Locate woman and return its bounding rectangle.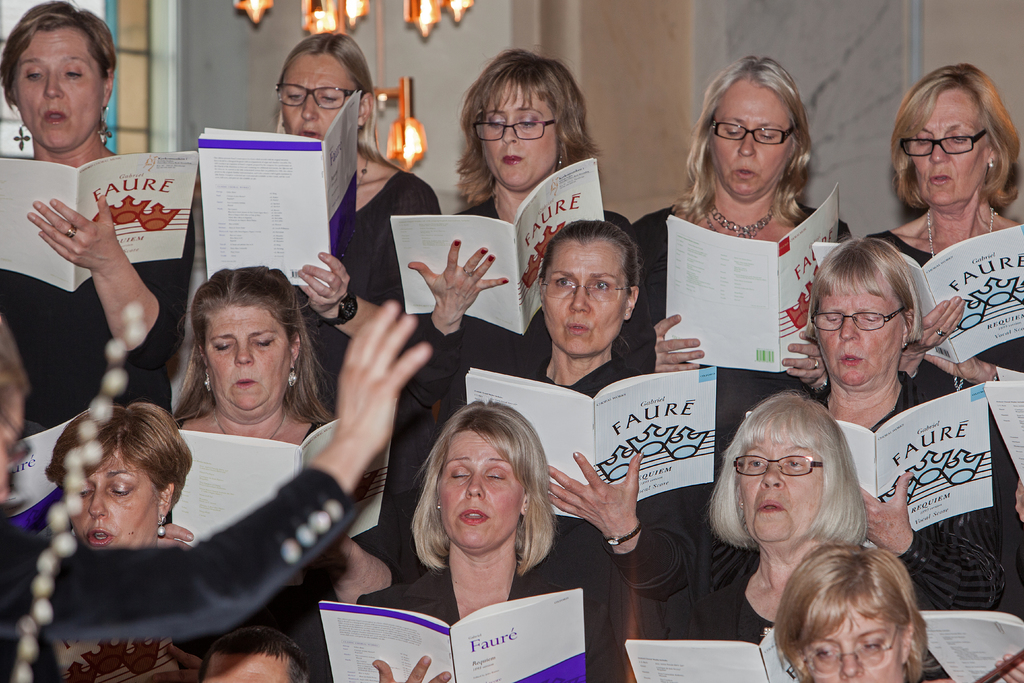
rect(753, 231, 1007, 609).
